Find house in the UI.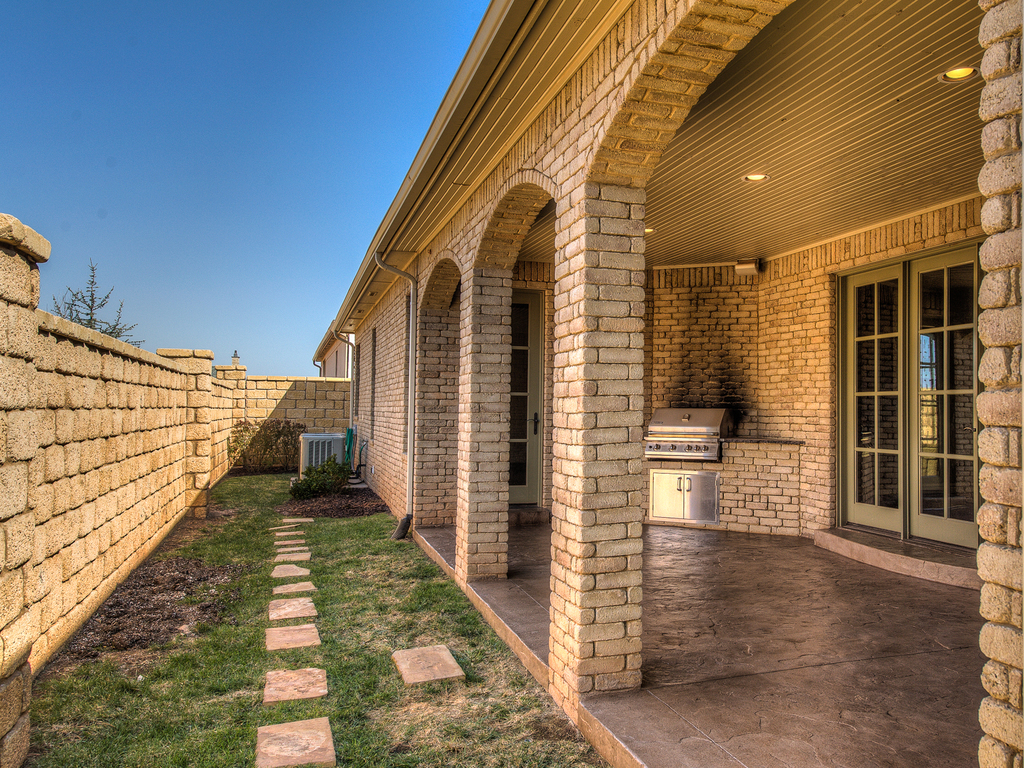
UI element at <bbox>309, 319, 358, 378</bbox>.
